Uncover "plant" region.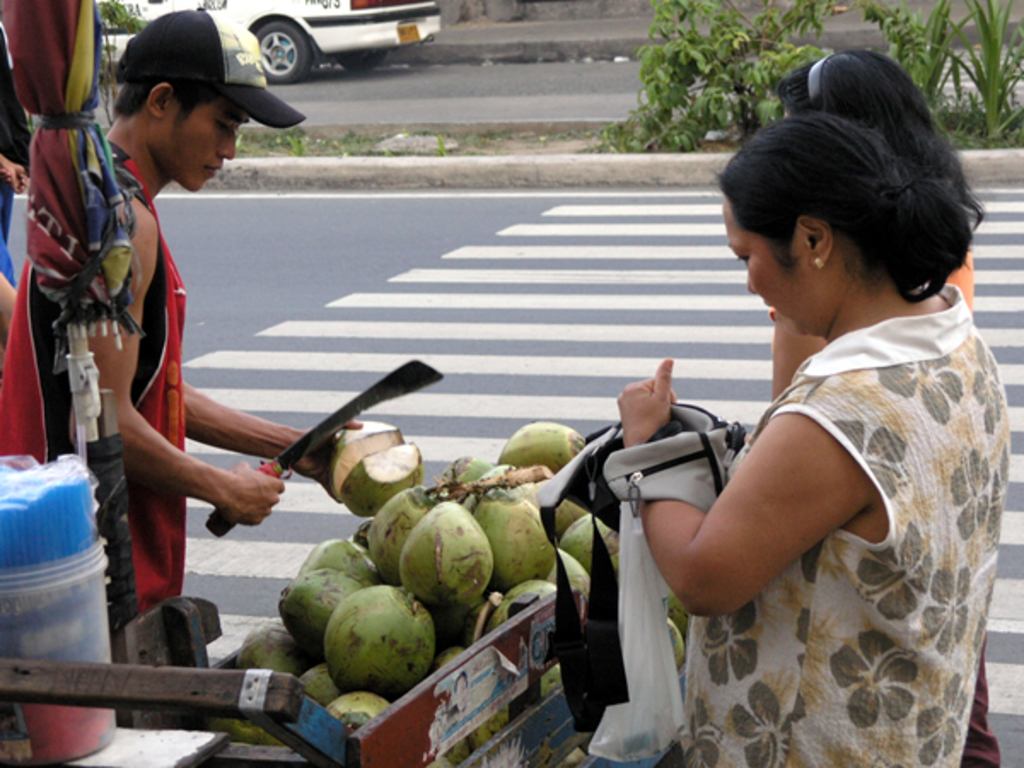
Uncovered: BBox(579, 0, 838, 152).
